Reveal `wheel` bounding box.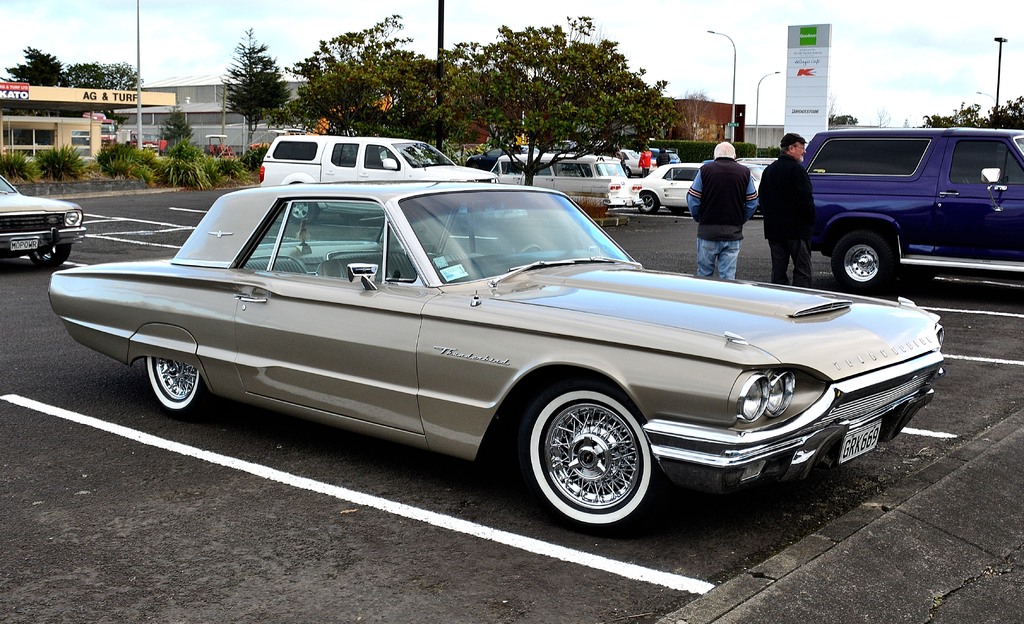
Revealed: [x1=339, y1=212, x2=366, y2=223].
